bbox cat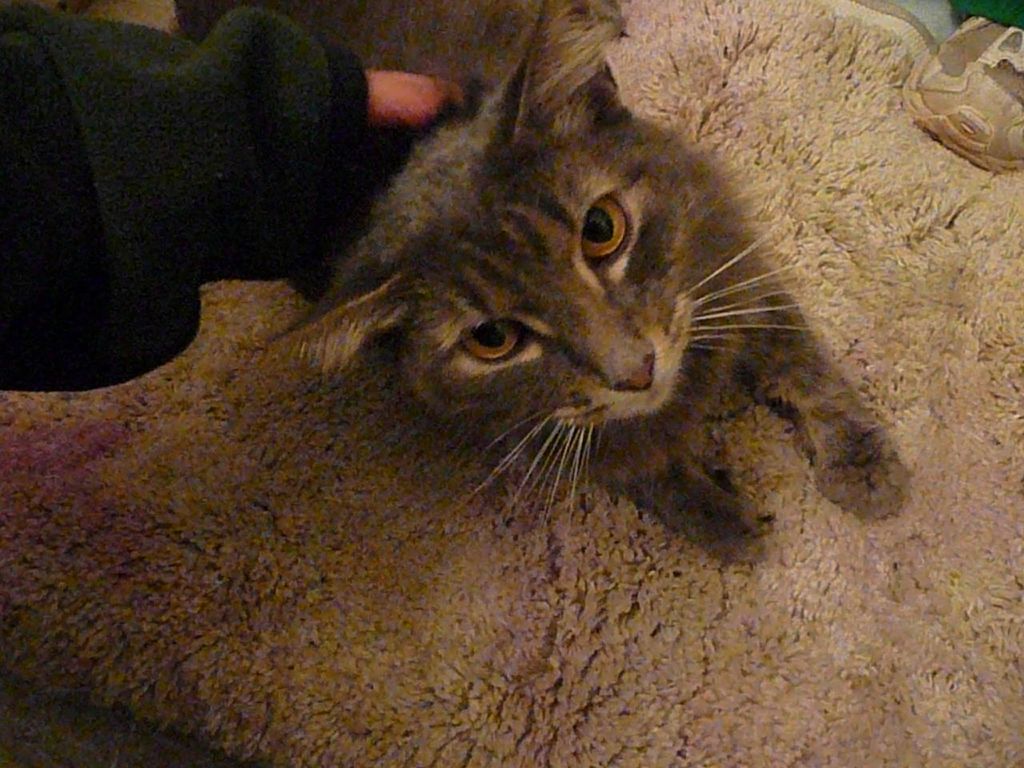
172:0:922:566
